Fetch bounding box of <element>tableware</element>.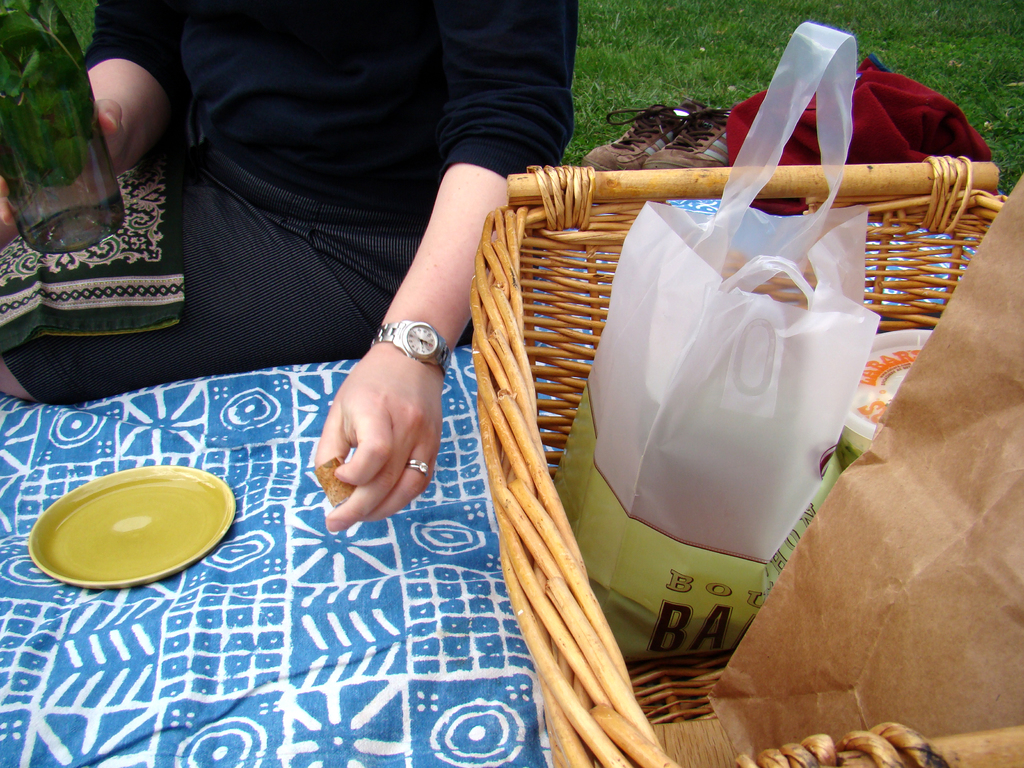
Bbox: (31,470,237,584).
